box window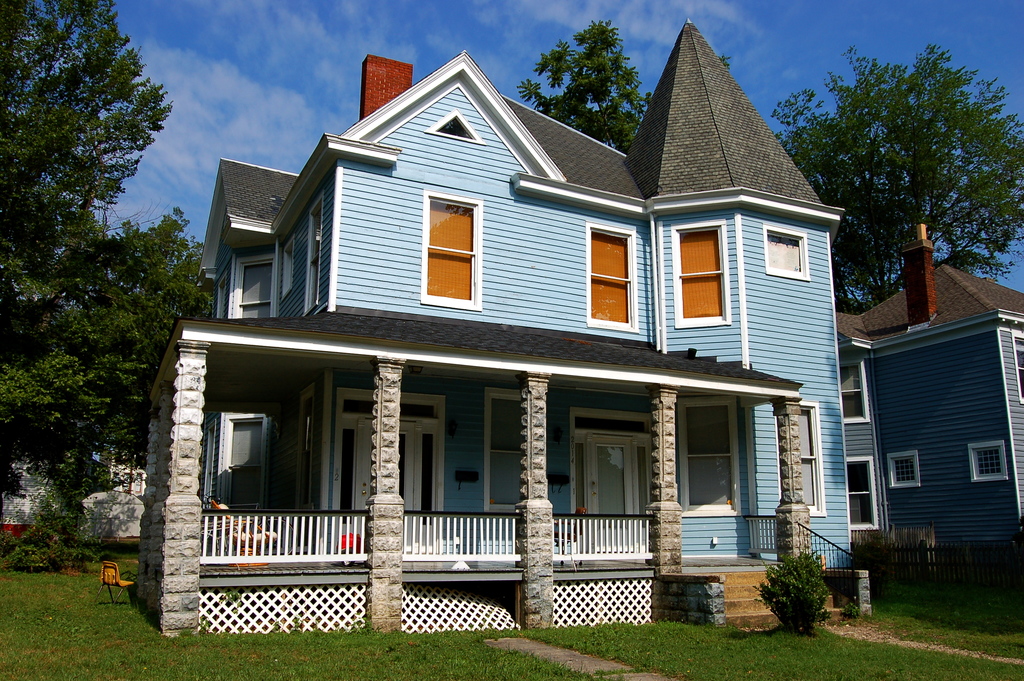
region(766, 229, 808, 284)
